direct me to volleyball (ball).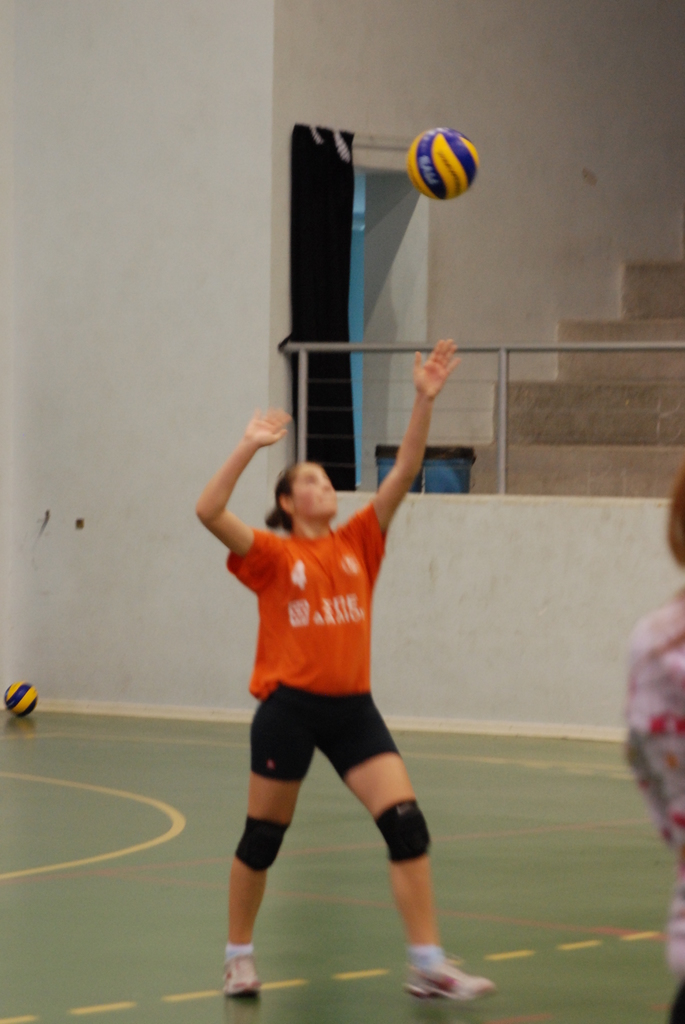
Direction: [2,673,39,720].
